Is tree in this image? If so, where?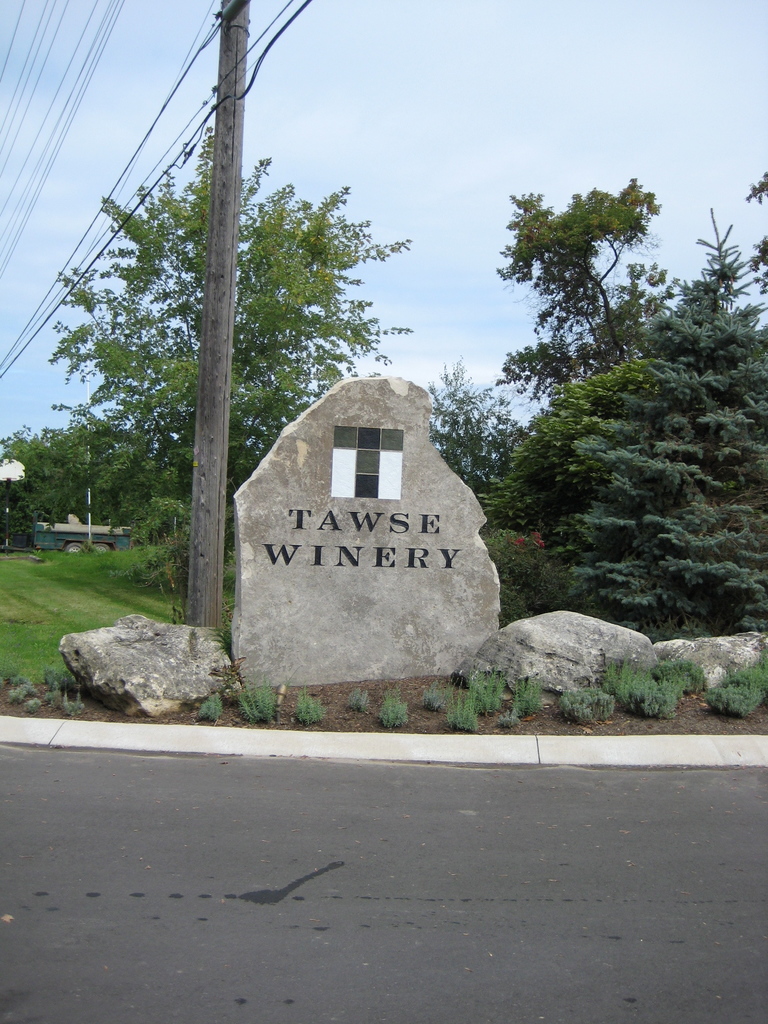
Yes, at {"left": 434, "top": 359, "right": 536, "bottom": 578}.
